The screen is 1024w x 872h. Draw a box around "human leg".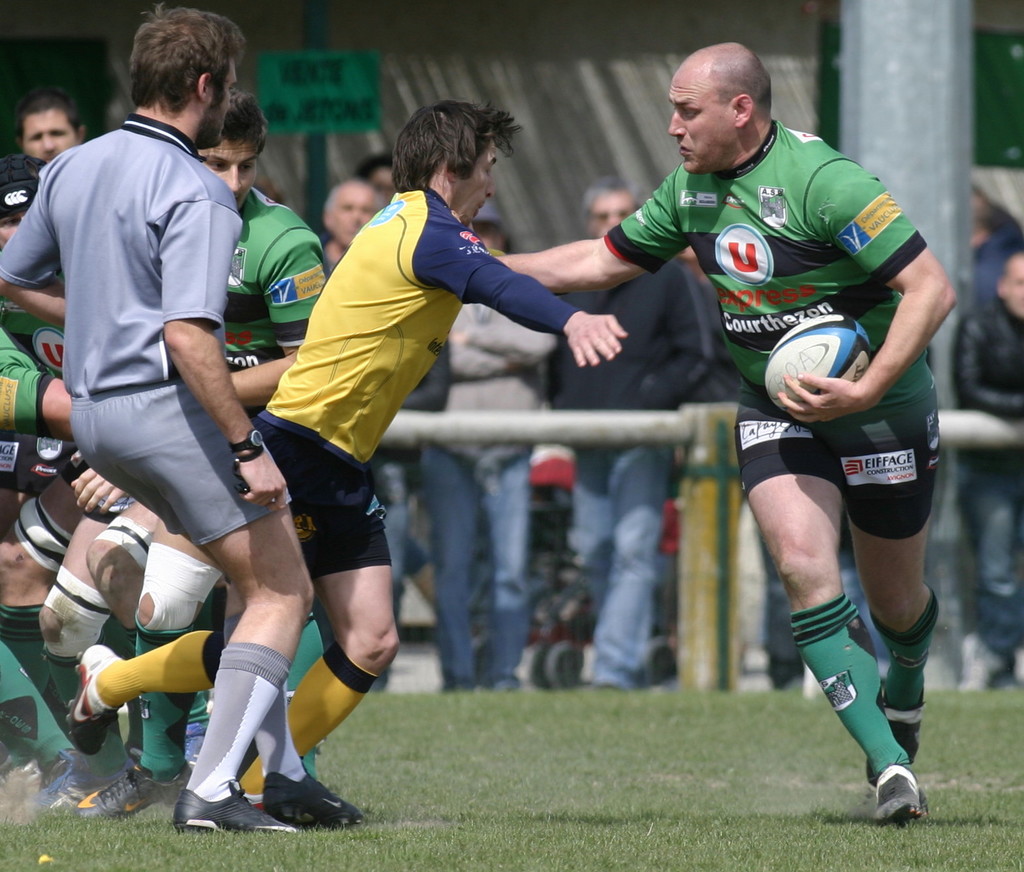
[58, 547, 312, 746].
